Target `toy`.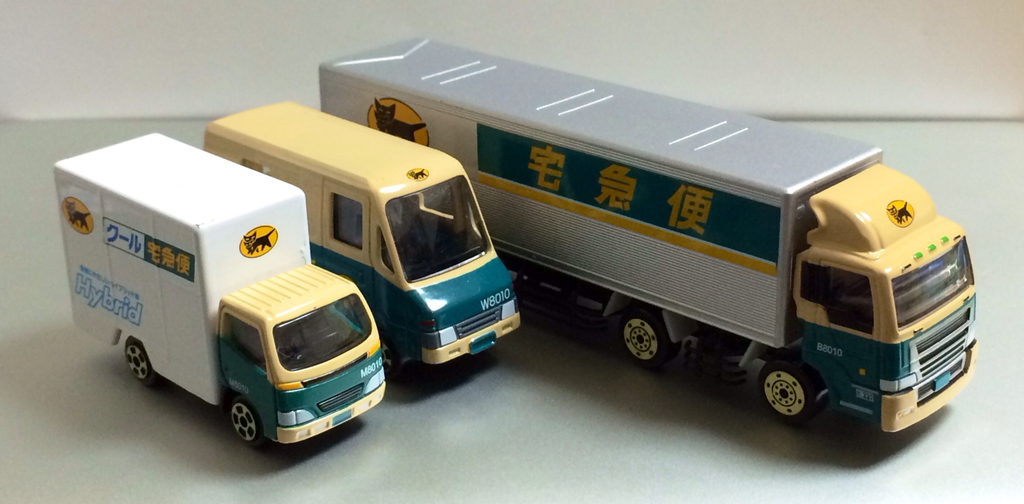
Target region: box(201, 99, 522, 377).
